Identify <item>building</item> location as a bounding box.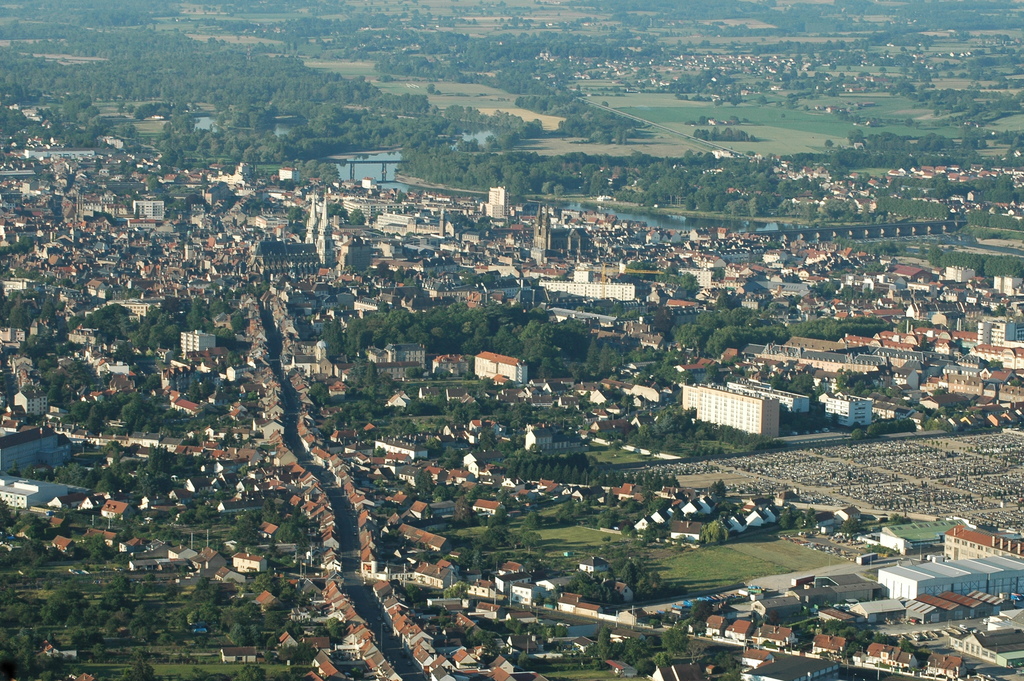
(377, 361, 419, 376).
